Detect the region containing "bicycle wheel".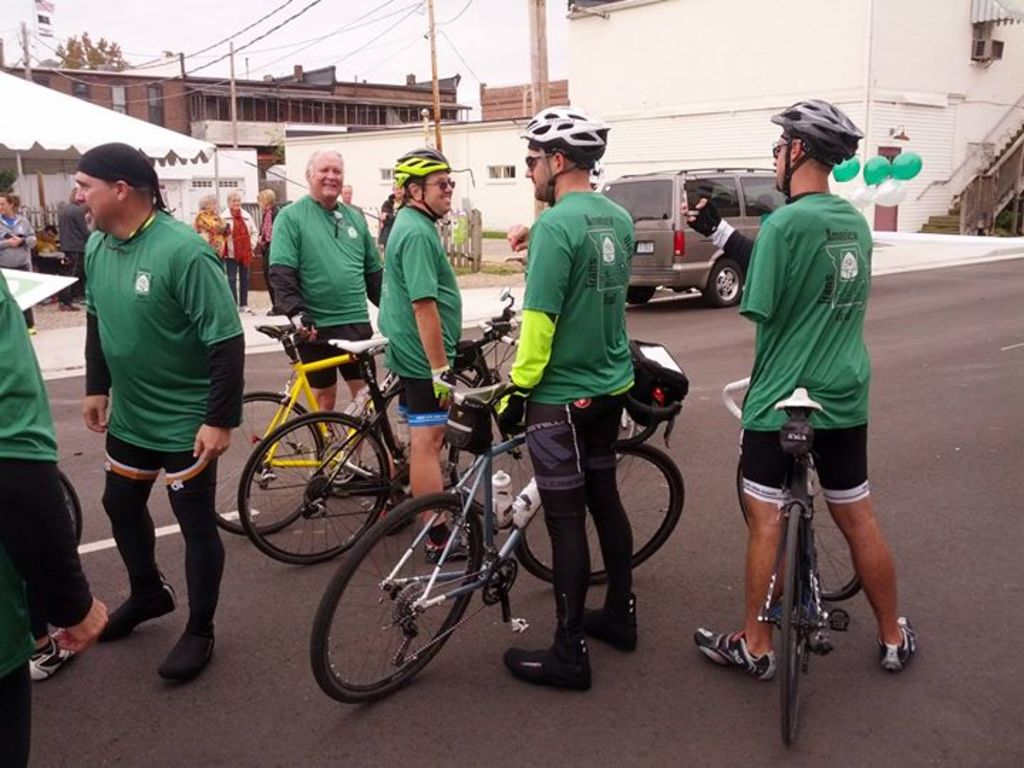
<bbox>772, 502, 812, 750</bbox>.
